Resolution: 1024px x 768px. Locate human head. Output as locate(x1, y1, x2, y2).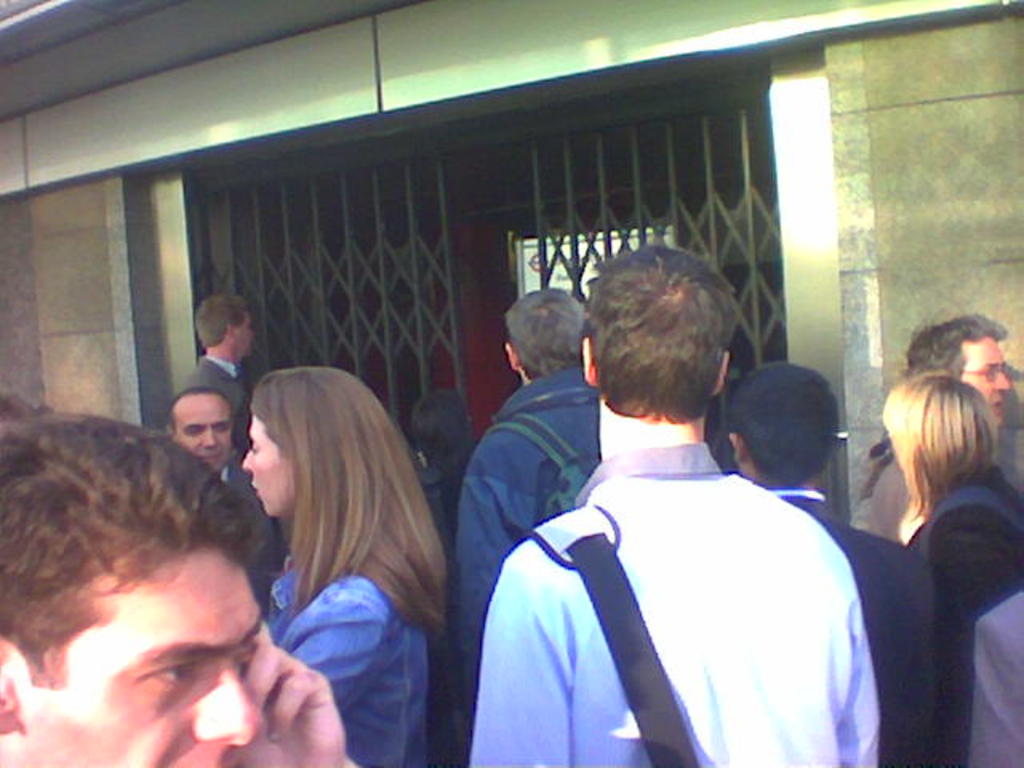
locate(726, 357, 842, 482).
